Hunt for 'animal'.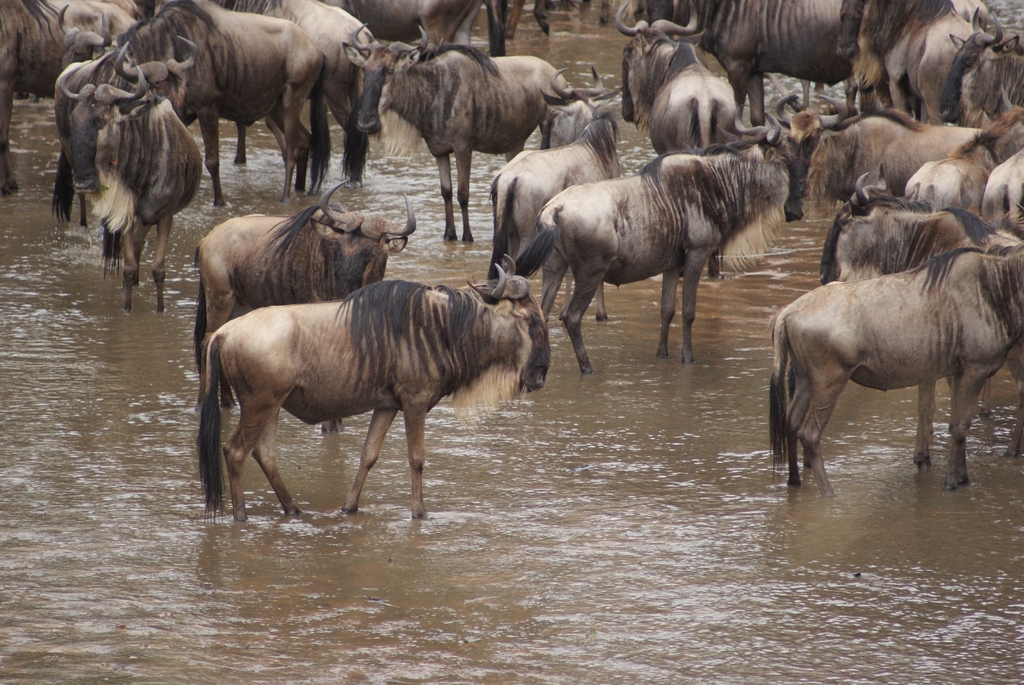
Hunted down at 502, 98, 810, 378.
